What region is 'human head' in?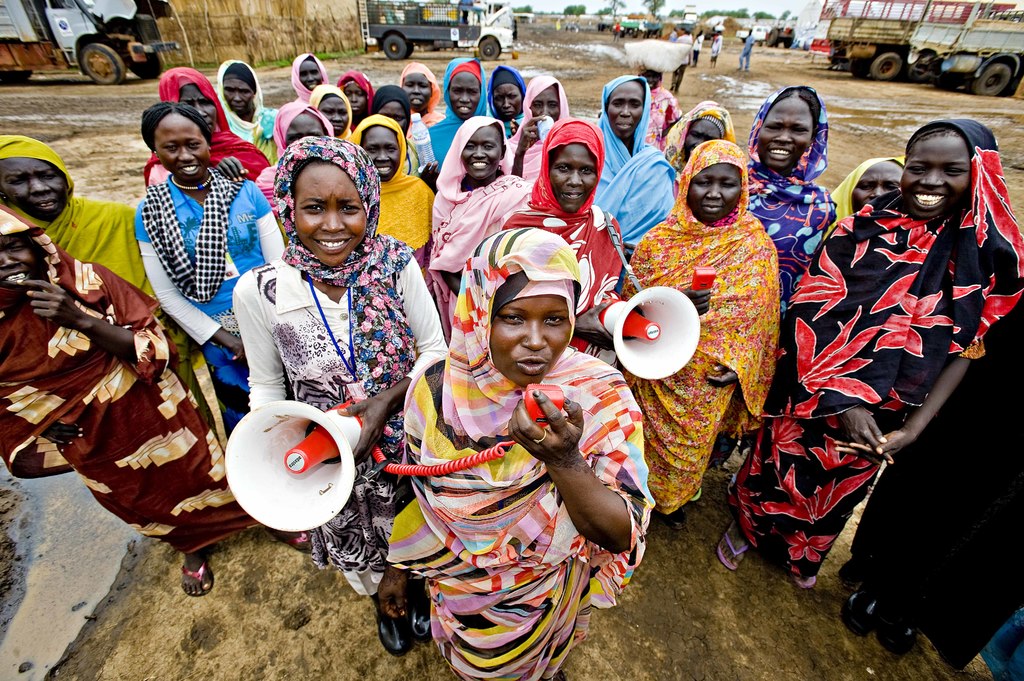
pyautogui.locateOnScreen(142, 103, 217, 183).
